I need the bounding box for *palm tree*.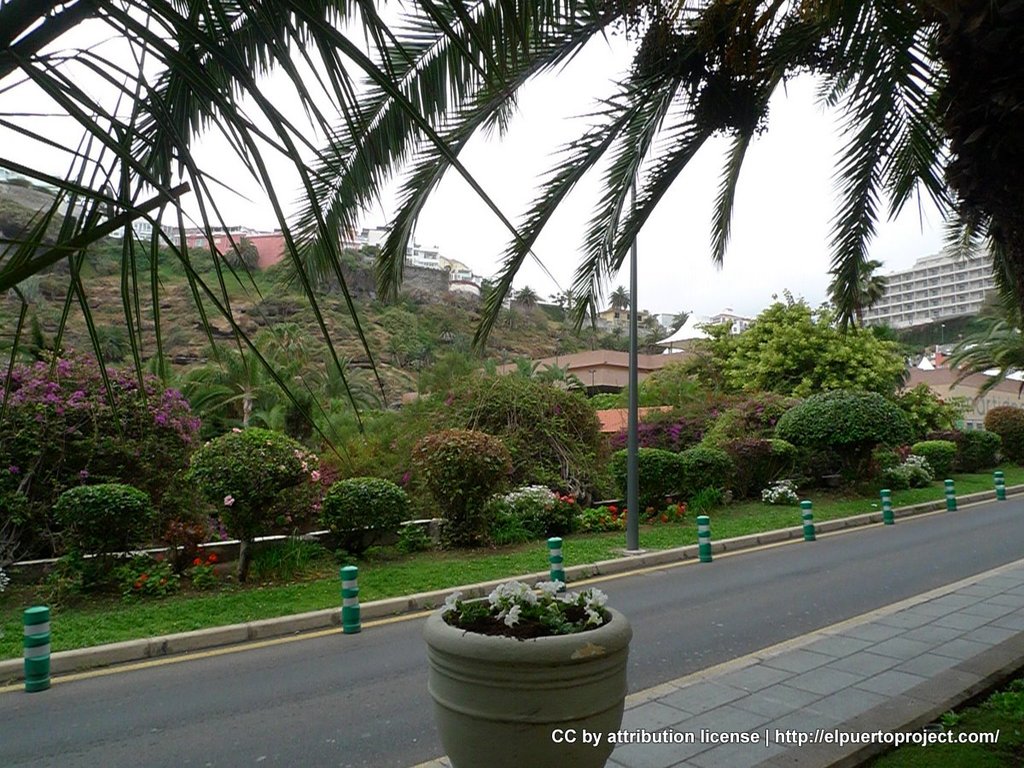
Here it is: [left=184, top=325, right=303, bottom=435].
